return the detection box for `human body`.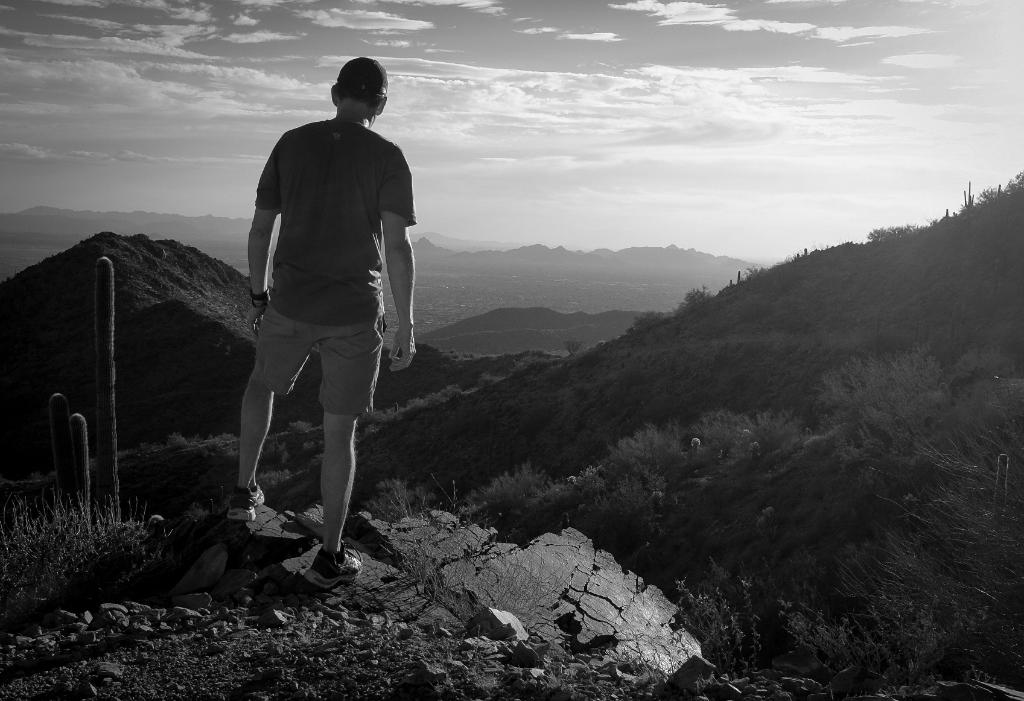
bbox=[220, 42, 414, 582].
